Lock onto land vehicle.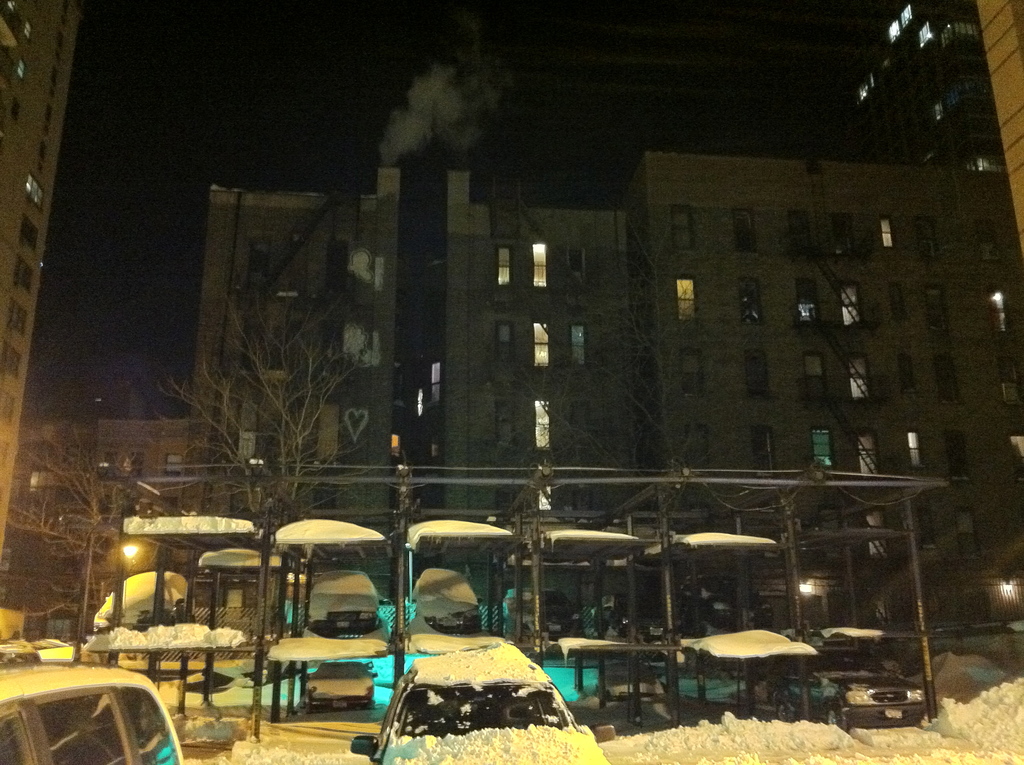
Locked: bbox(308, 569, 380, 640).
